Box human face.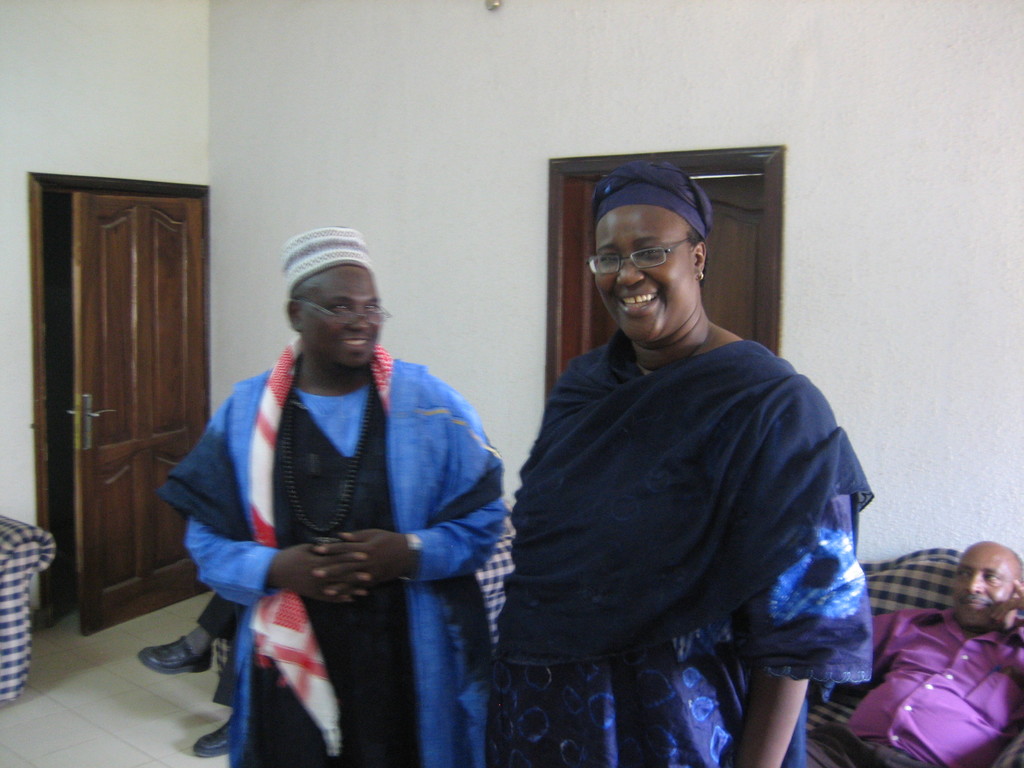
[593, 207, 705, 341].
